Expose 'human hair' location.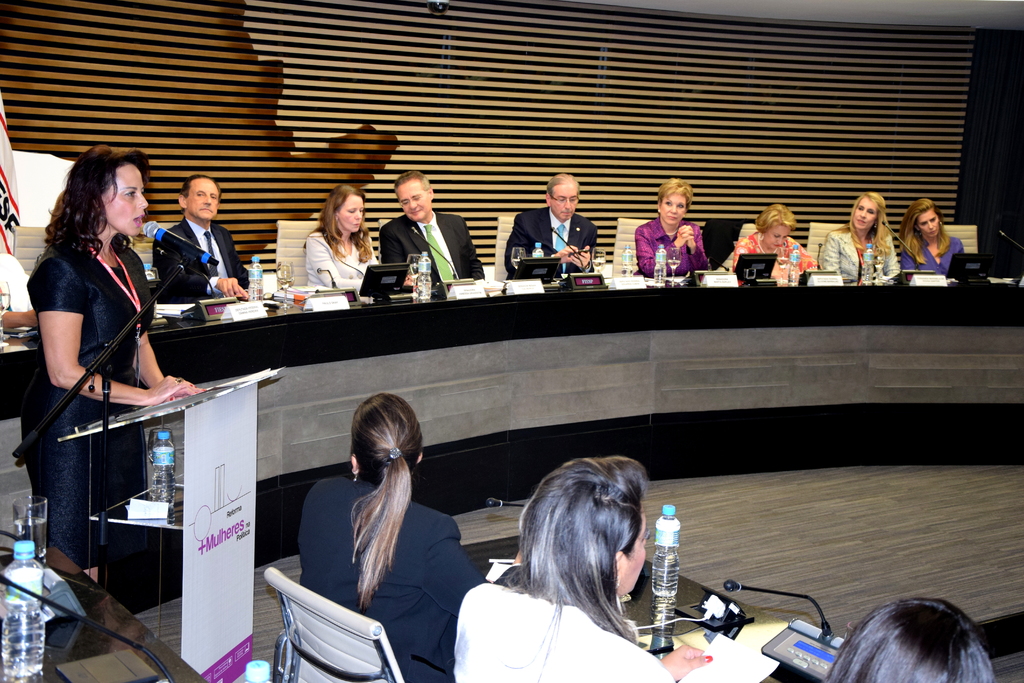
Exposed at <box>509,459,695,652</box>.
